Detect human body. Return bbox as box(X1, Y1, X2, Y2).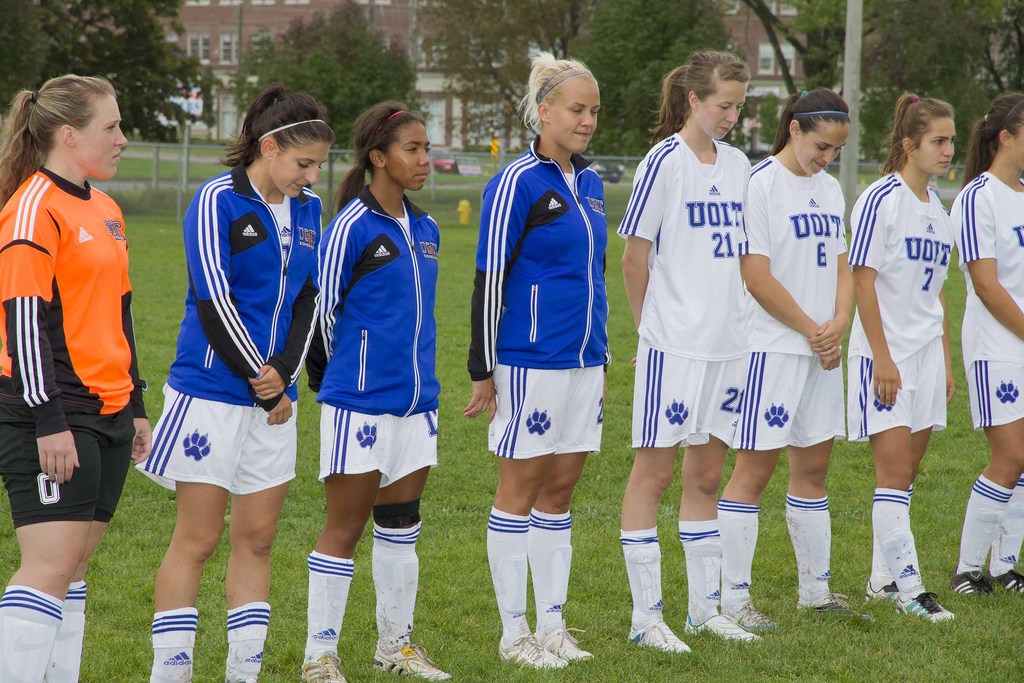
box(955, 92, 1023, 600).
